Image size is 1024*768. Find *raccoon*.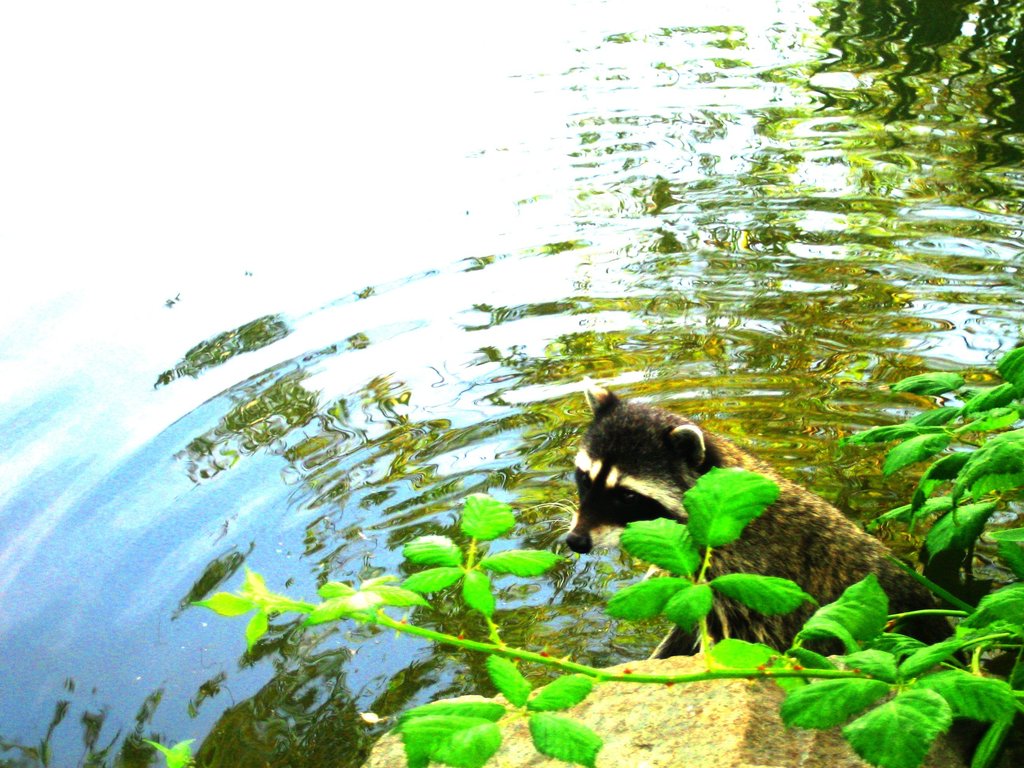
<bbox>561, 374, 978, 751</bbox>.
